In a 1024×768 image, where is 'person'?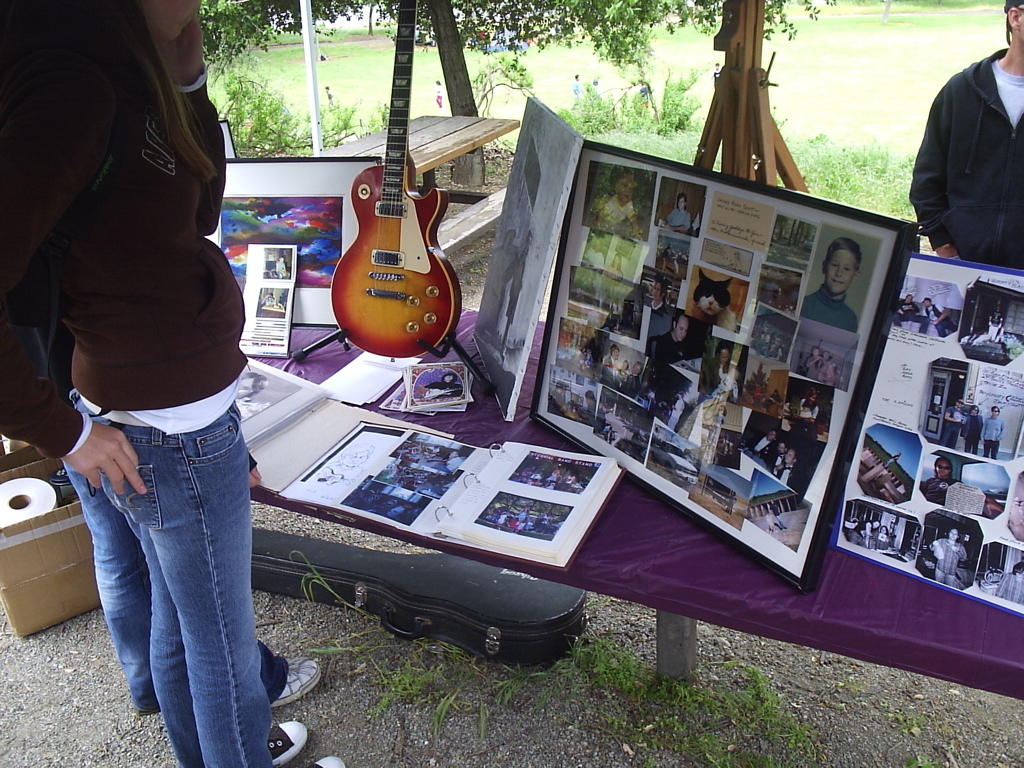
{"x1": 993, "y1": 559, "x2": 1023, "y2": 606}.
